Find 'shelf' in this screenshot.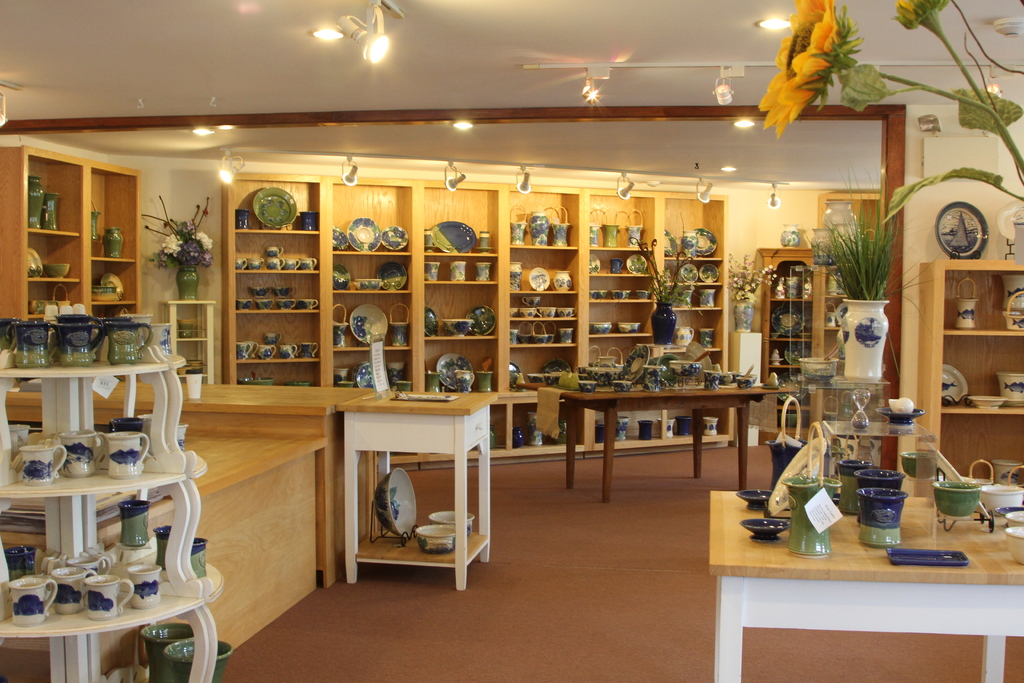
The bounding box for 'shelf' is <box>233,230,319,272</box>.
